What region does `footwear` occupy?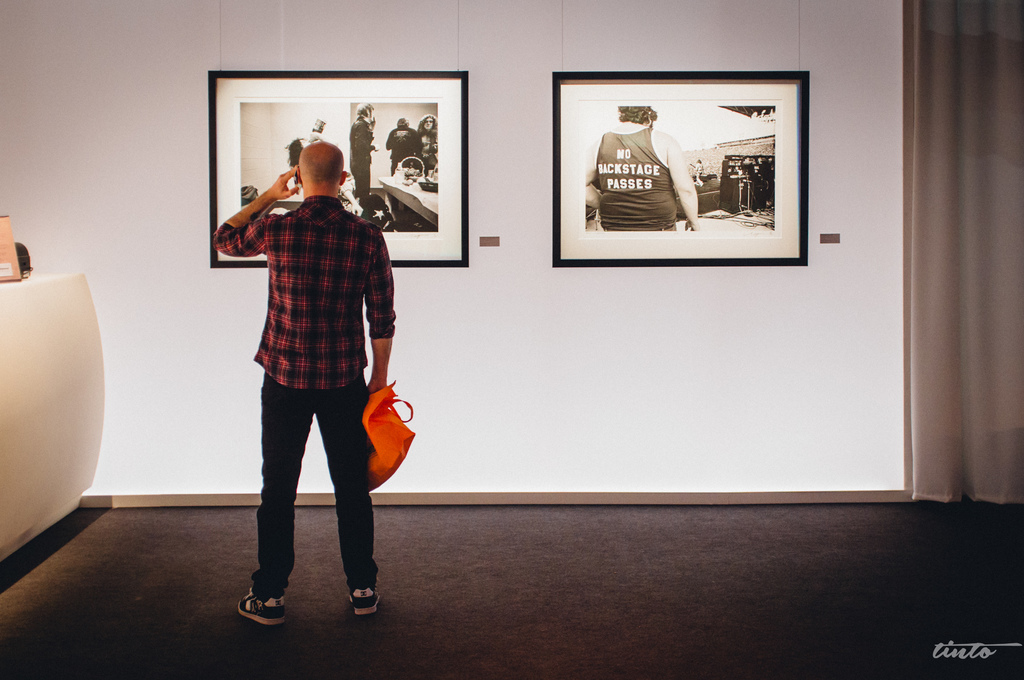
BBox(349, 587, 379, 615).
